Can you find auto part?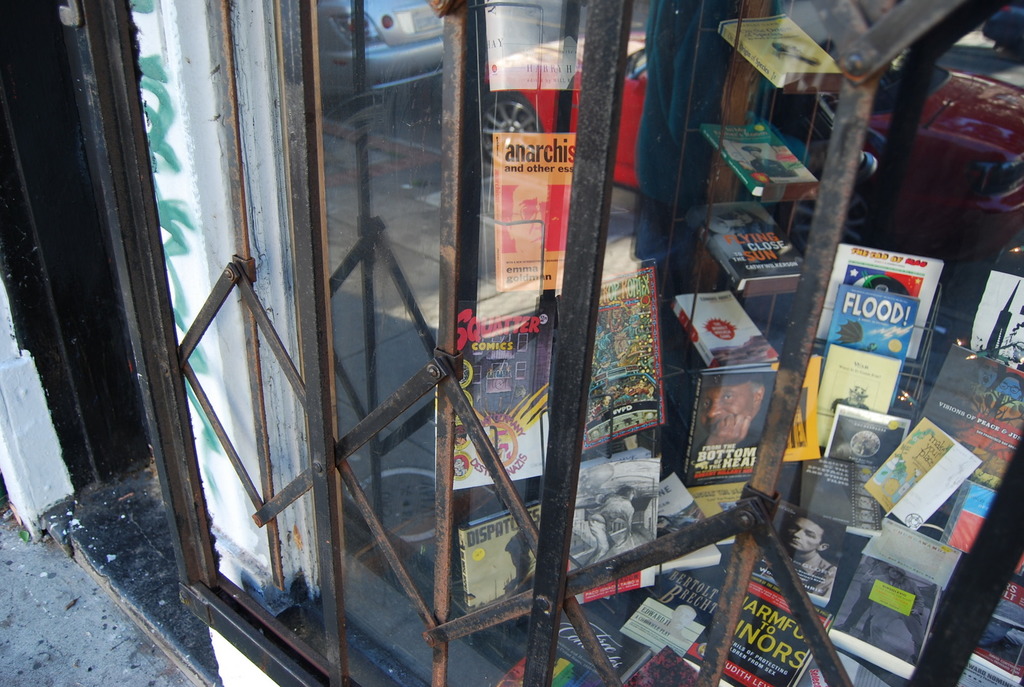
Yes, bounding box: Rect(479, 91, 542, 166).
